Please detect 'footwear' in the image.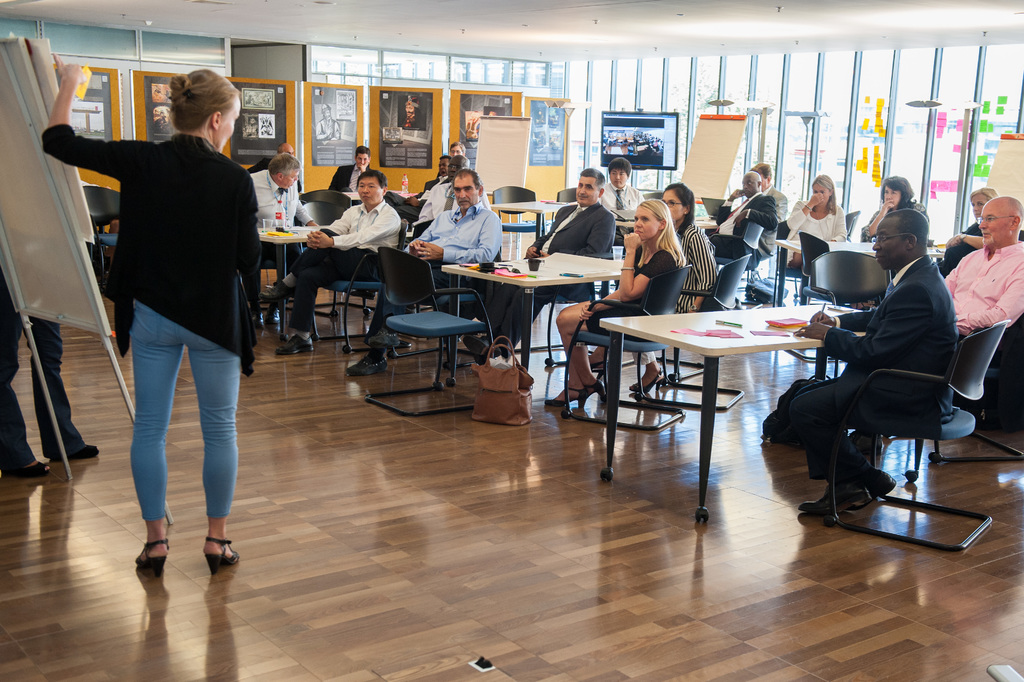
l=854, t=467, r=894, b=509.
